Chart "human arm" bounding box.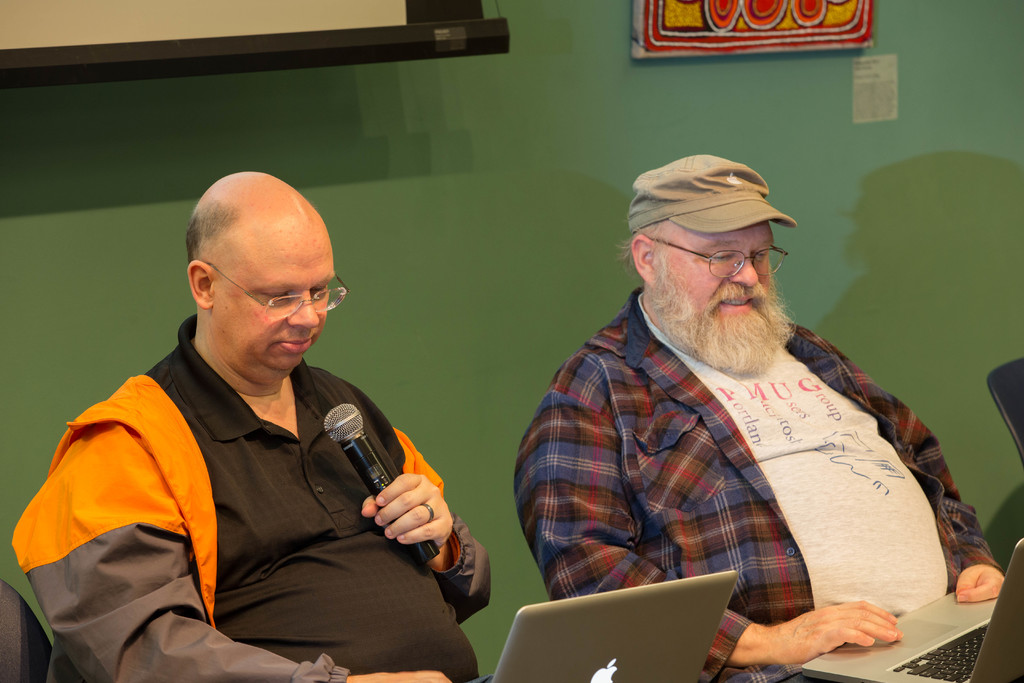
Charted: bbox(5, 417, 459, 682).
